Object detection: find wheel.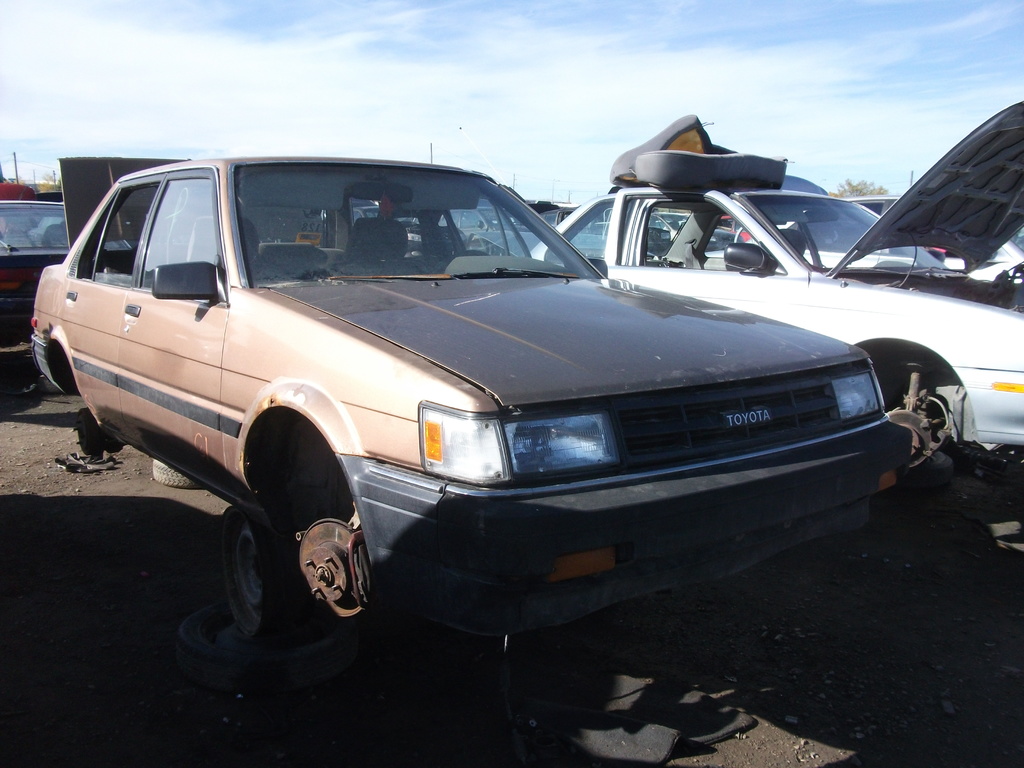
(432, 252, 481, 276).
